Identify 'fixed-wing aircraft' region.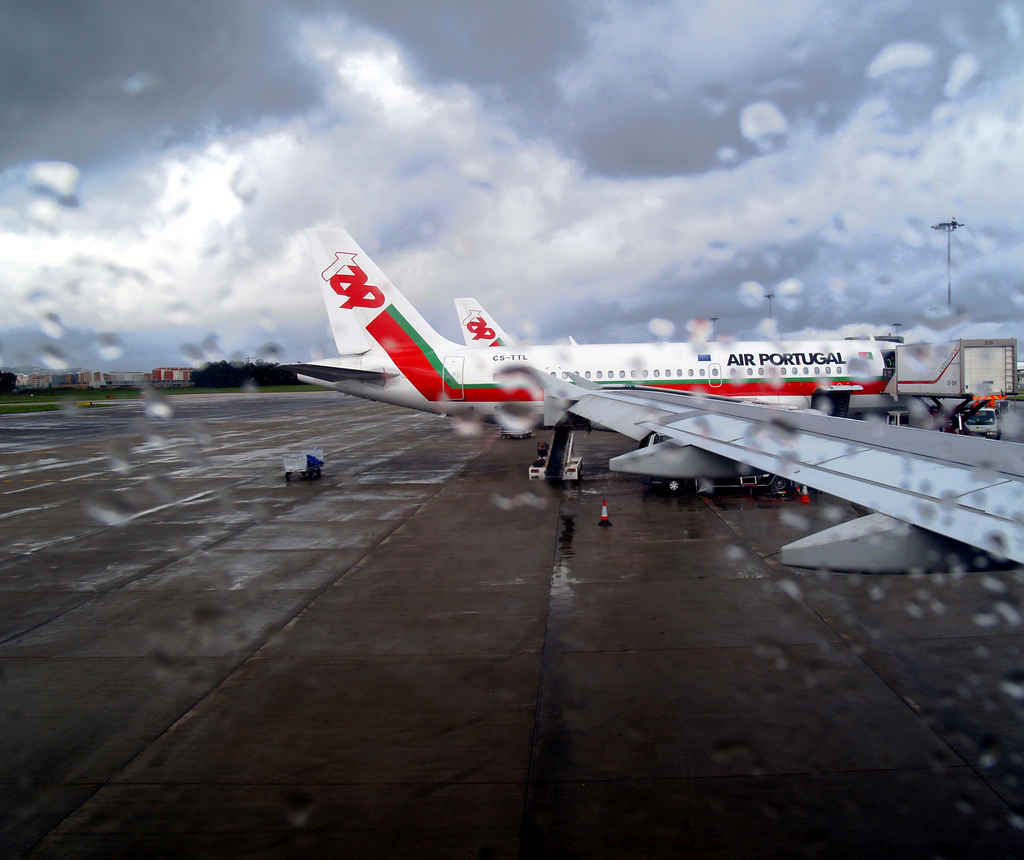
Region: (x1=449, y1=295, x2=517, y2=348).
